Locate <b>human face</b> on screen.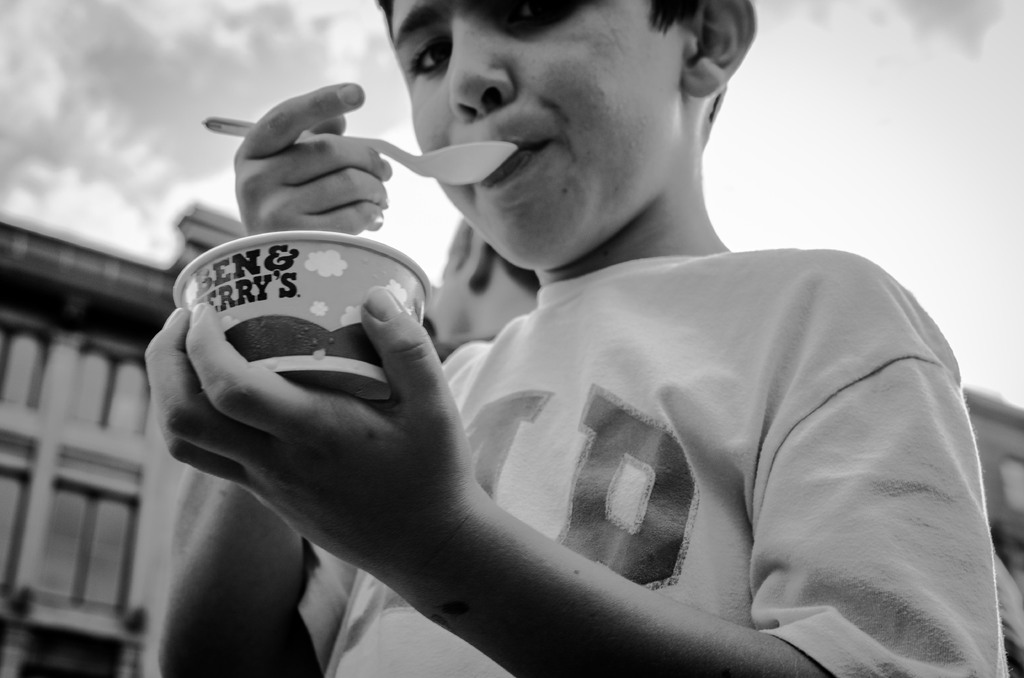
On screen at (398, 0, 685, 271).
